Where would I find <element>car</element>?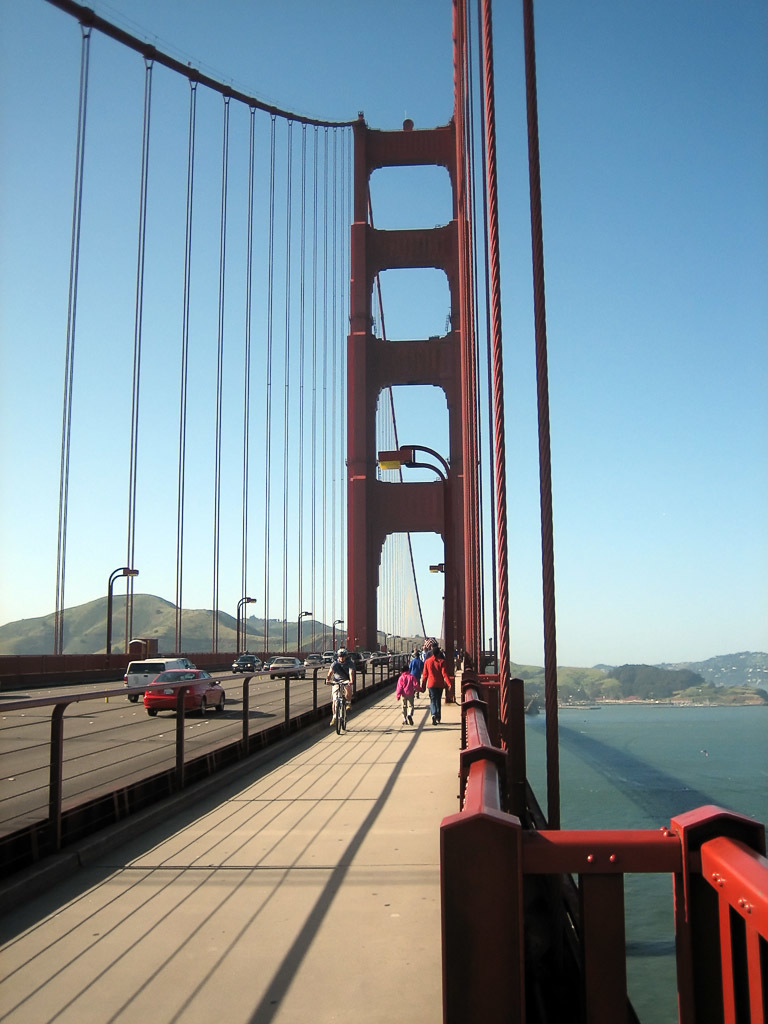
At bbox=[316, 650, 335, 669].
